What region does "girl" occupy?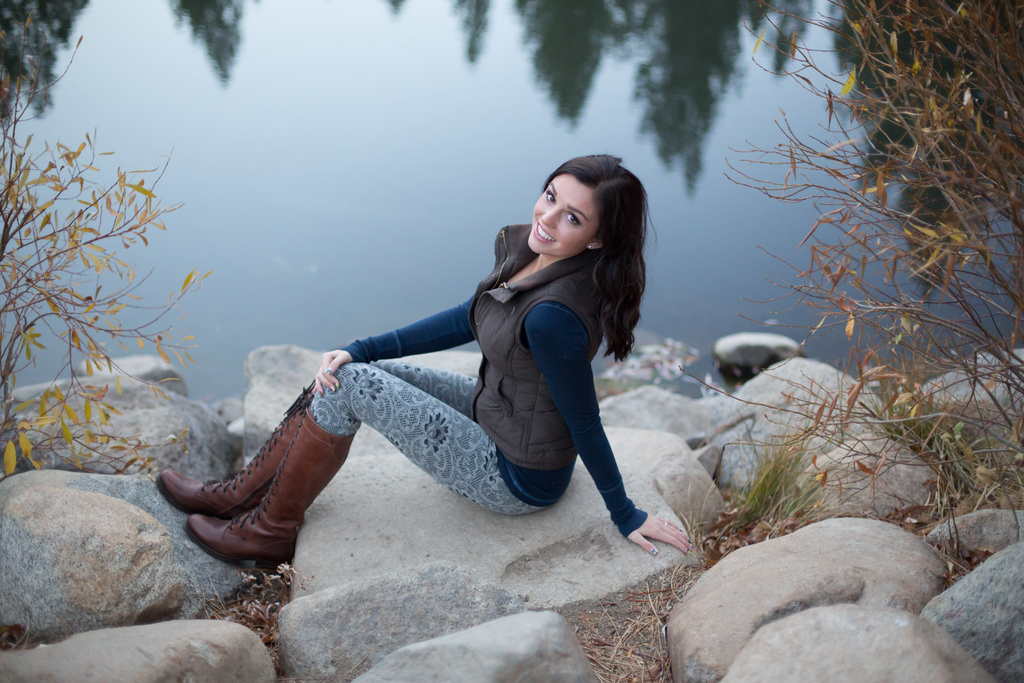
(left=156, top=151, right=690, bottom=558).
